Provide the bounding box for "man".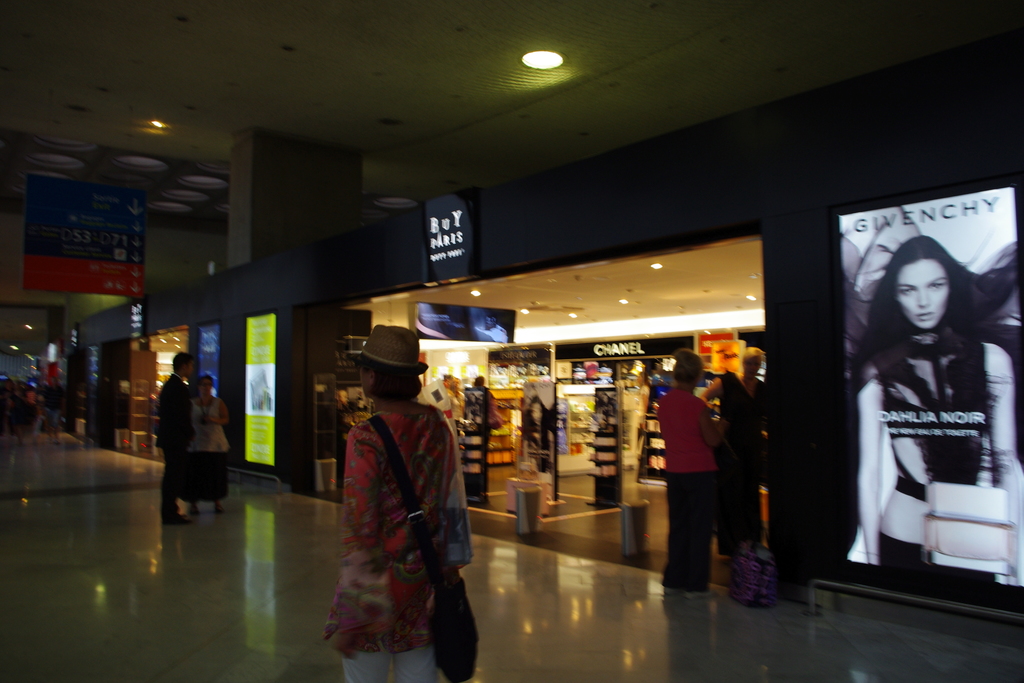
[155, 352, 194, 527].
